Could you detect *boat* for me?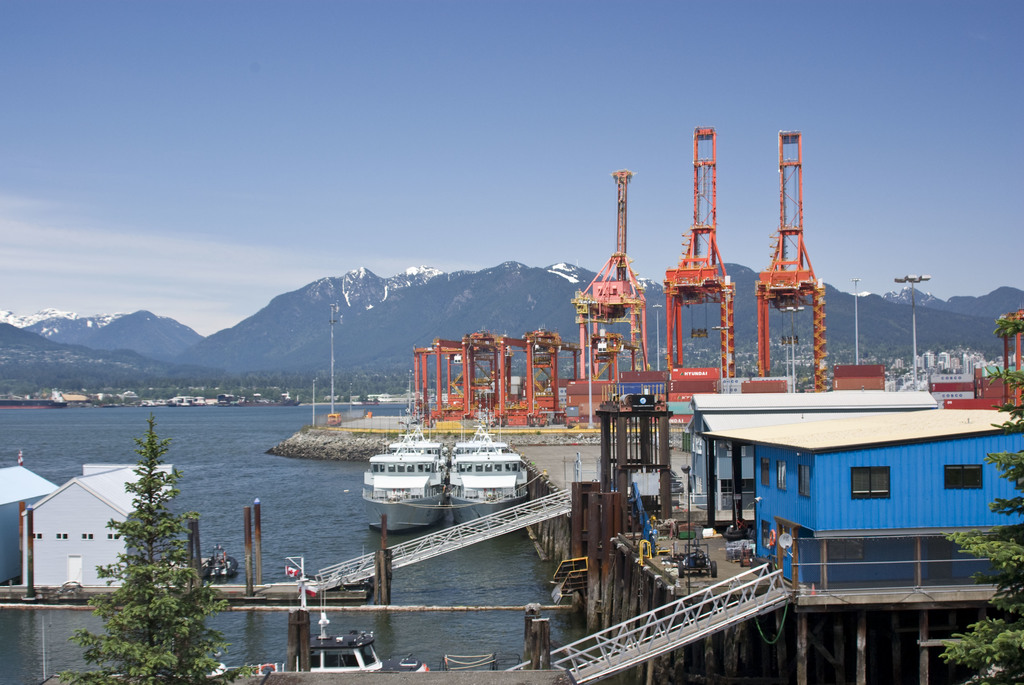
Detection result: 166 395 199 407.
